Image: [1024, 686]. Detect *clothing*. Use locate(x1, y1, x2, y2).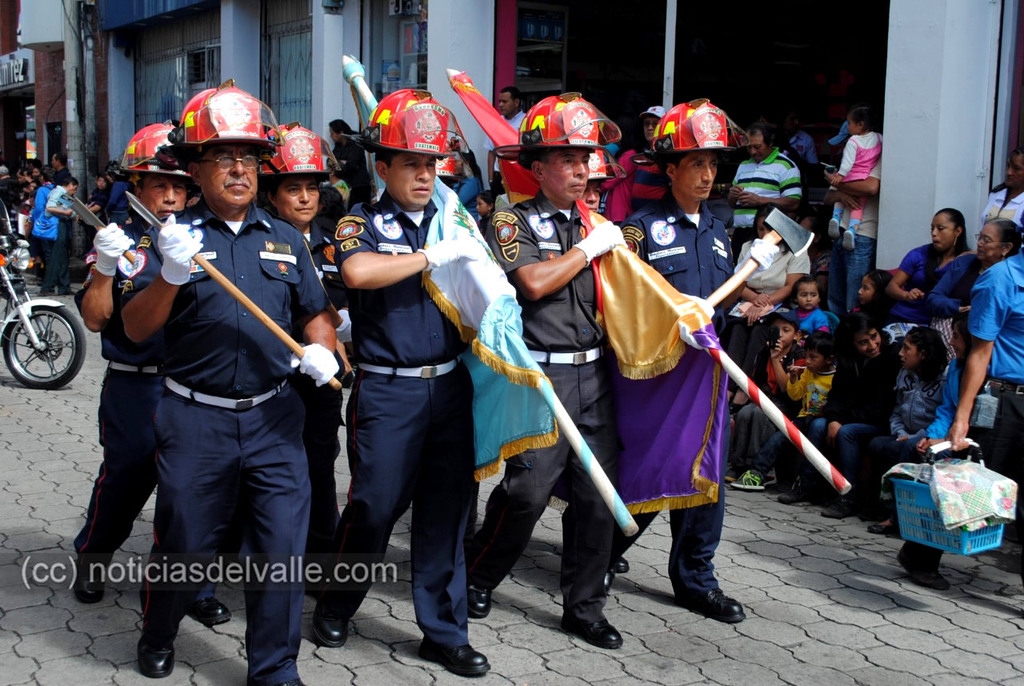
locate(757, 252, 1023, 565).
